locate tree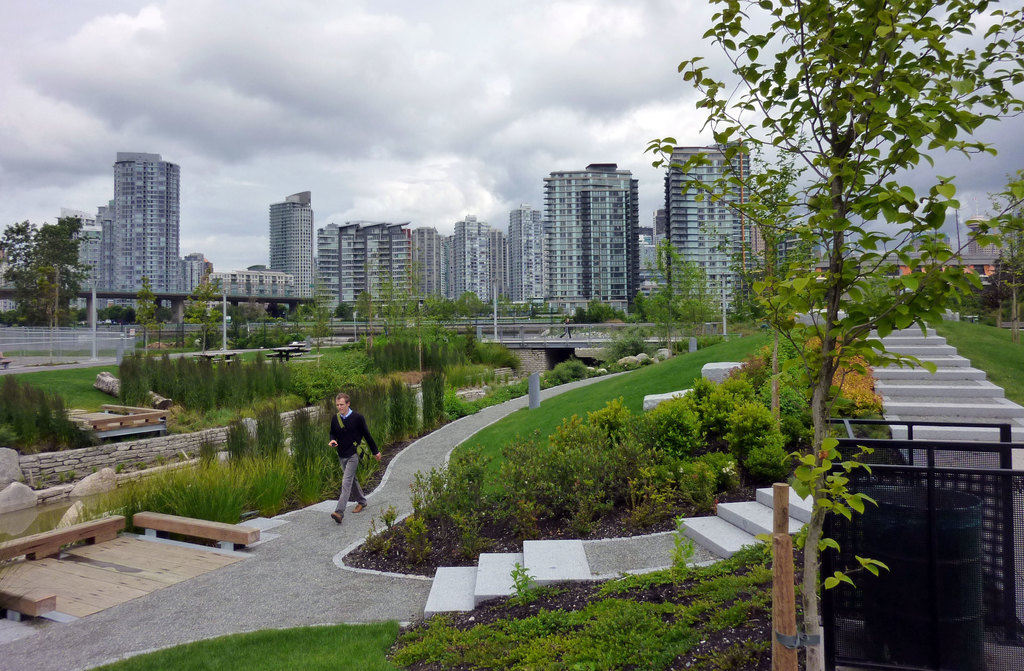
locate(909, 226, 957, 253)
